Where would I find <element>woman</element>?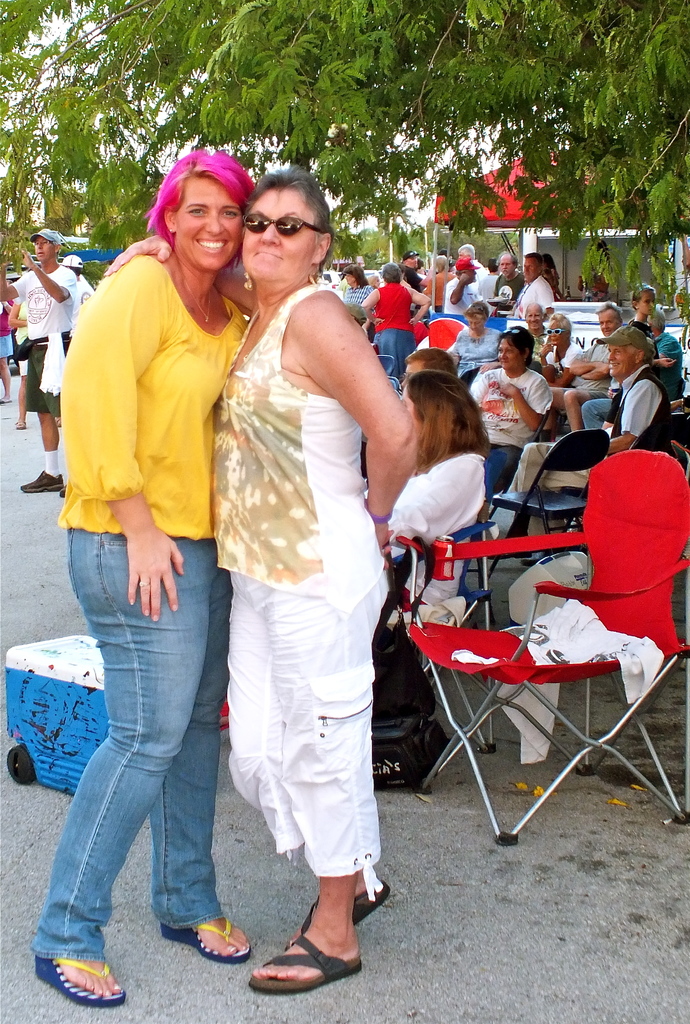
At box=[360, 371, 491, 722].
